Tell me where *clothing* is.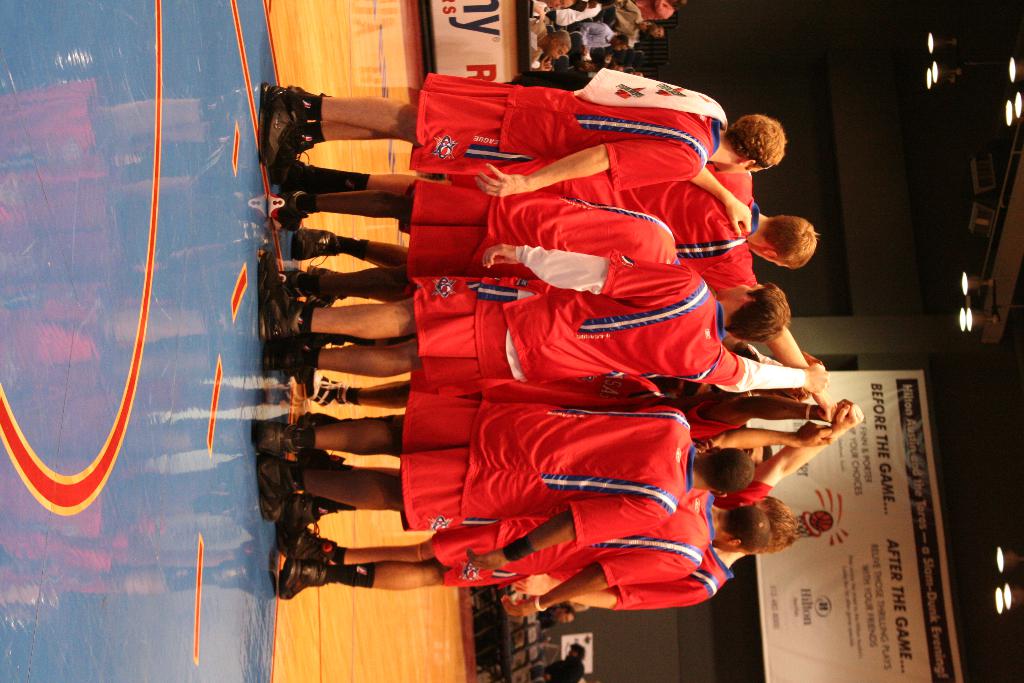
*clothing* is at <bbox>405, 84, 724, 185</bbox>.
